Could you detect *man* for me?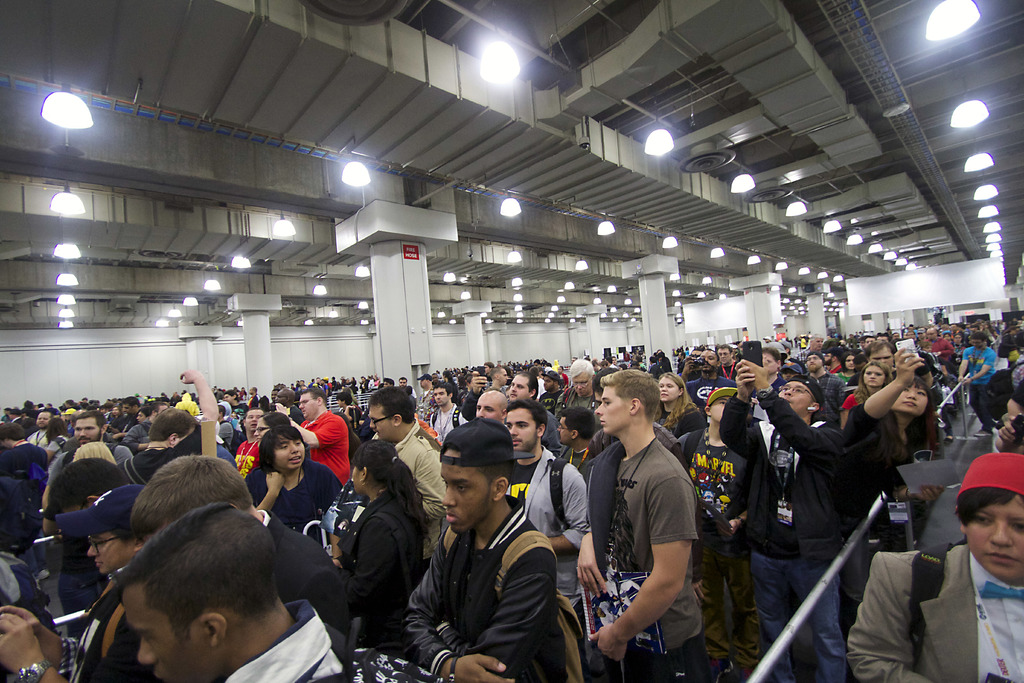
Detection result: x1=577, y1=369, x2=697, y2=682.
